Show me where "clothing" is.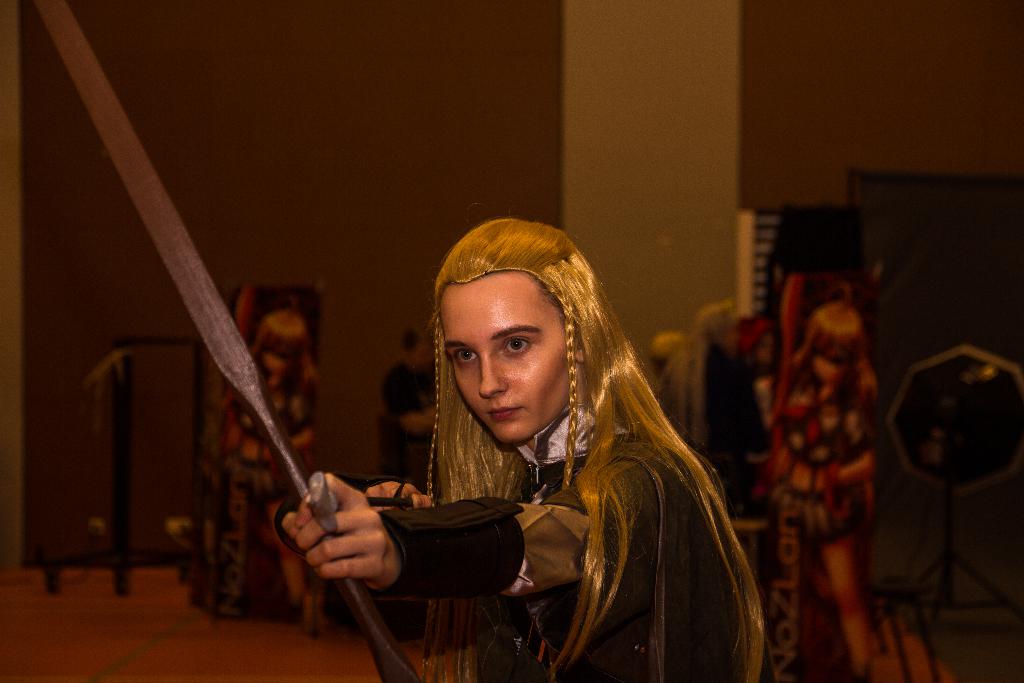
"clothing" is at x1=681 y1=344 x2=776 y2=580.
